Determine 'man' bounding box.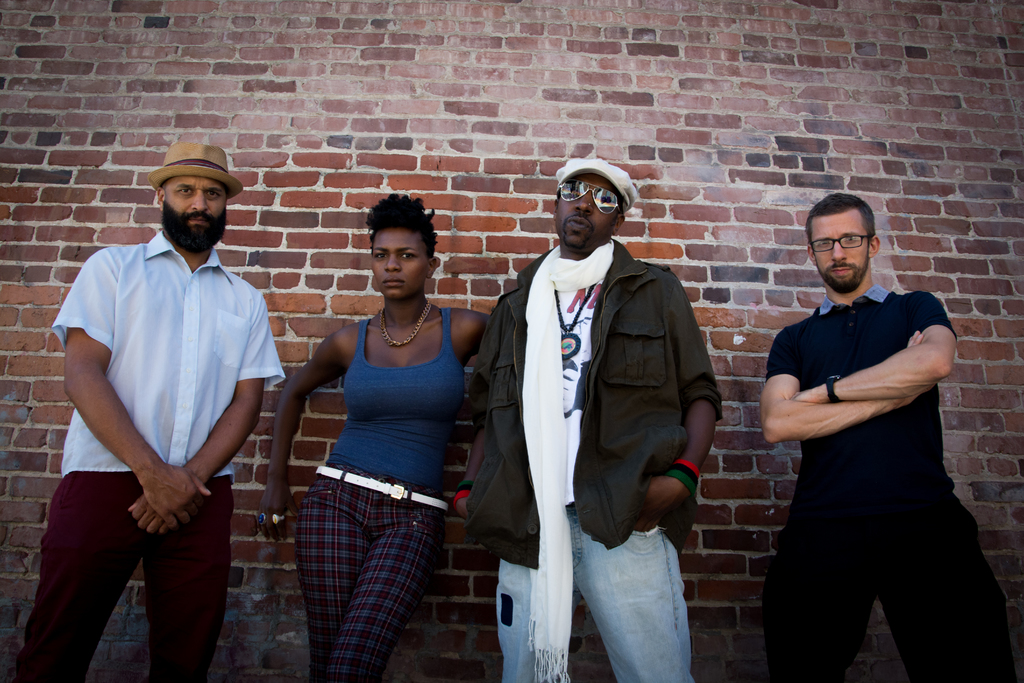
Determined: 762/191/1015/682.
